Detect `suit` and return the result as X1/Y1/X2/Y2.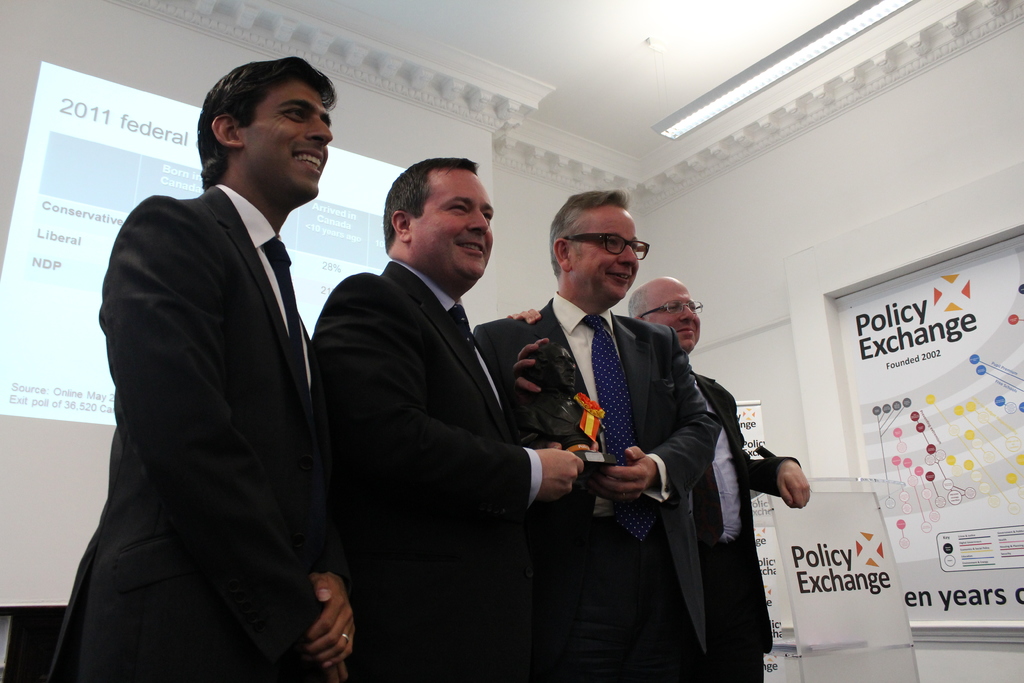
683/364/796/682.
